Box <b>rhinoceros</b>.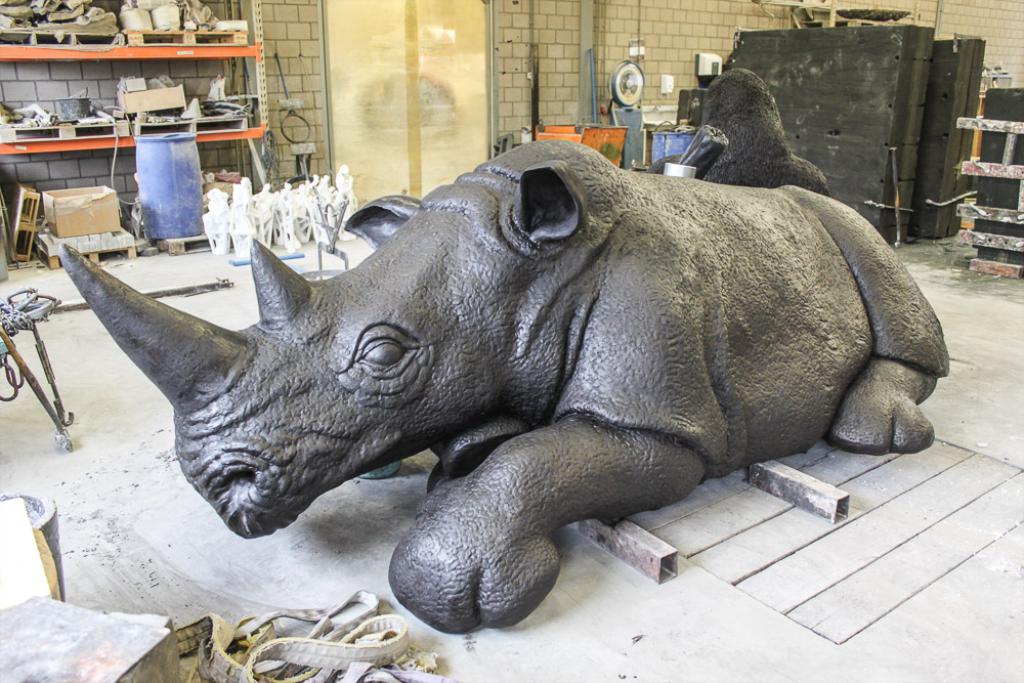
select_region(50, 134, 953, 634).
